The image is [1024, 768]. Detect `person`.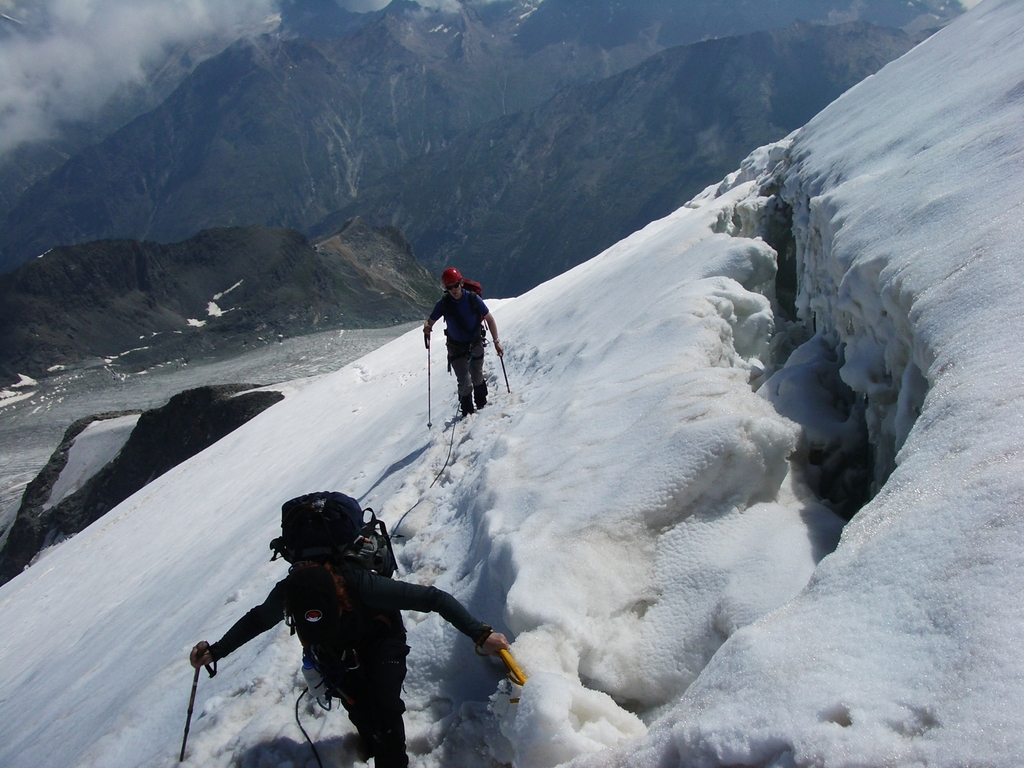
Detection: [x1=209, y1=470, x2=507, y2=755].
